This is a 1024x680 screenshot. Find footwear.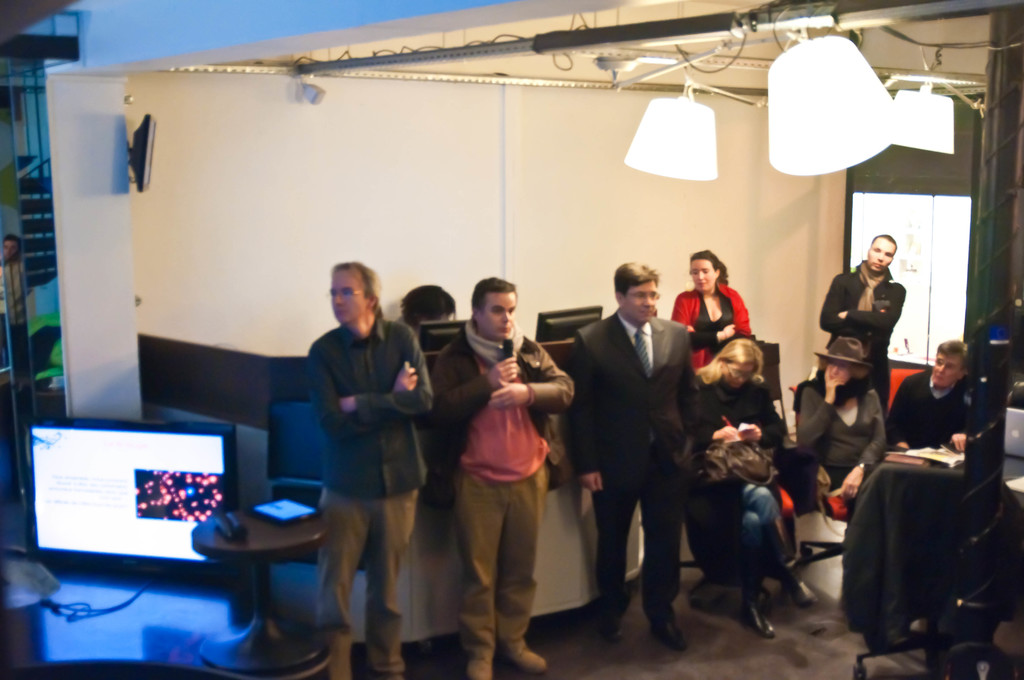
Bounding box: {"left": 511, "top": 640, "right": 553, "bottom": 676}.
